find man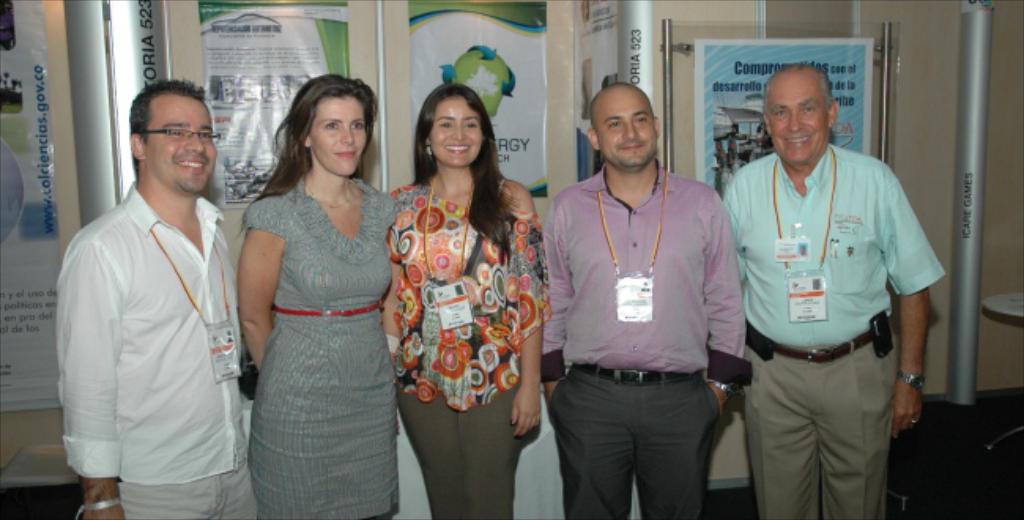
(542, 82, 753, 518)
